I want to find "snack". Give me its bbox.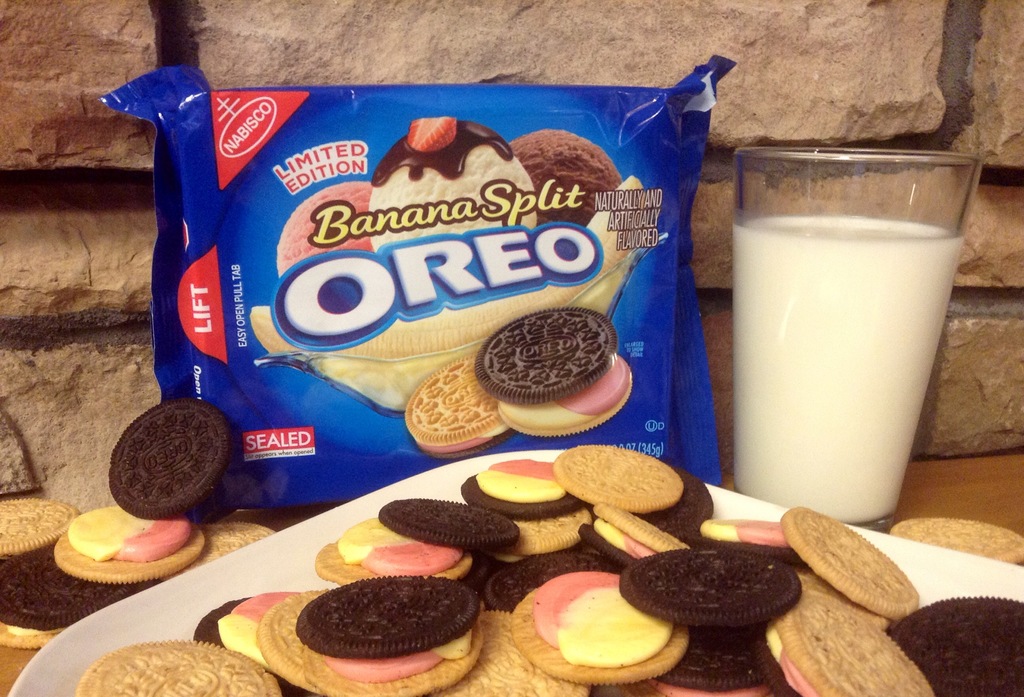
475, 302, 634, 434.
